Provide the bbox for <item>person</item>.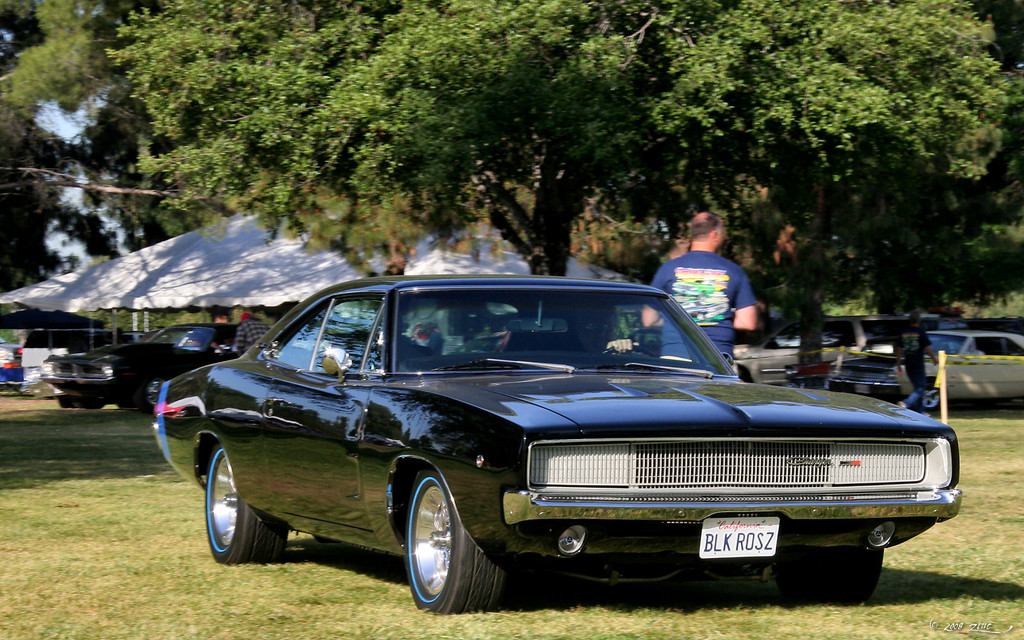
{"x1": 637, "y1": 211, "x2": 760, "y2": 375}.
